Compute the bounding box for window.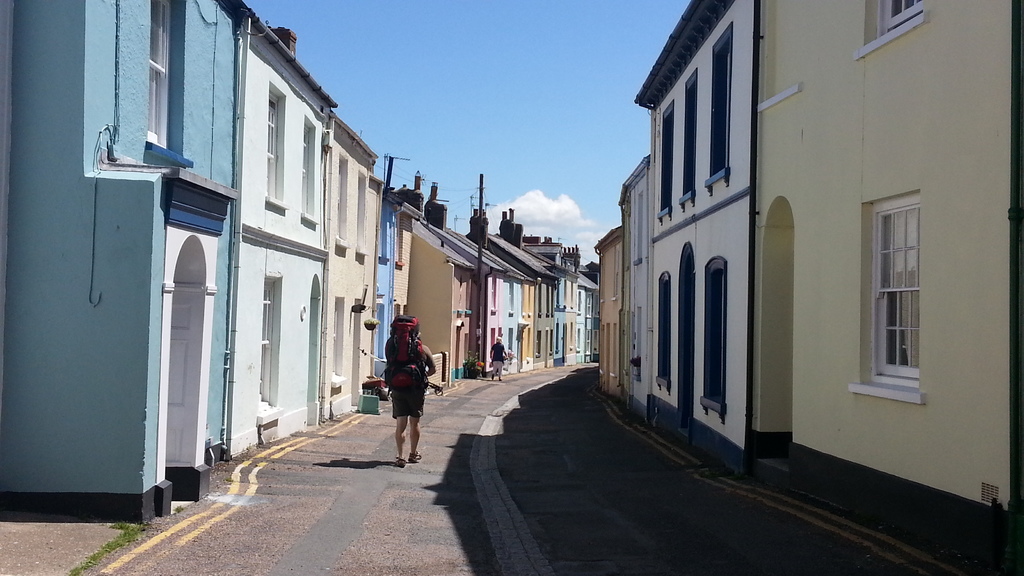
crop(690, 259, 727, 419).
